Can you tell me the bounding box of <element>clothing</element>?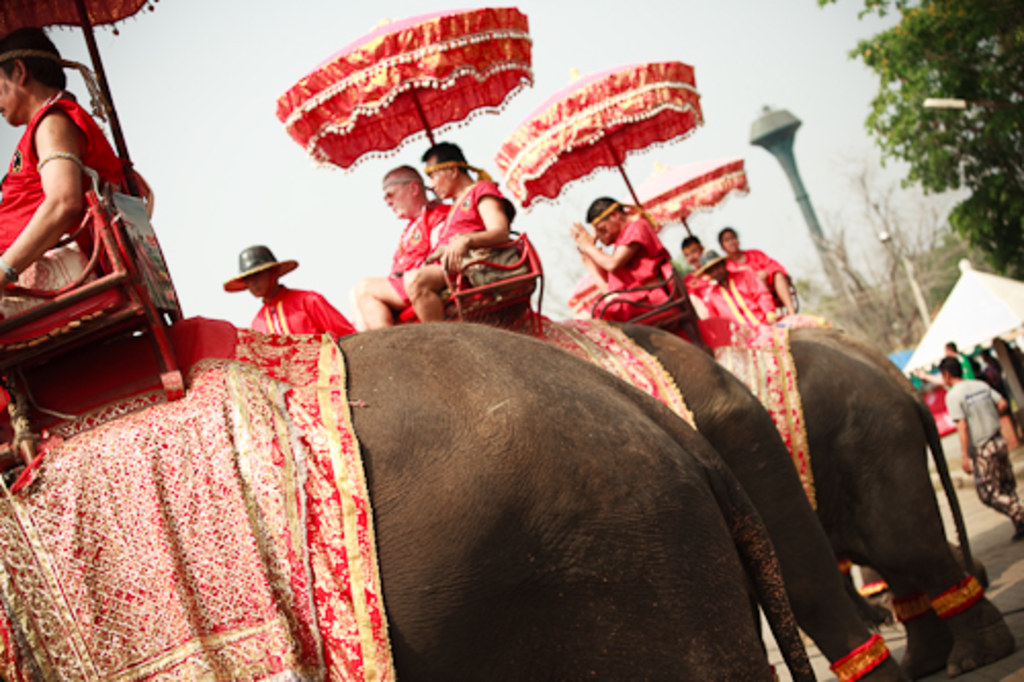
[0, 94, 131, 313].
